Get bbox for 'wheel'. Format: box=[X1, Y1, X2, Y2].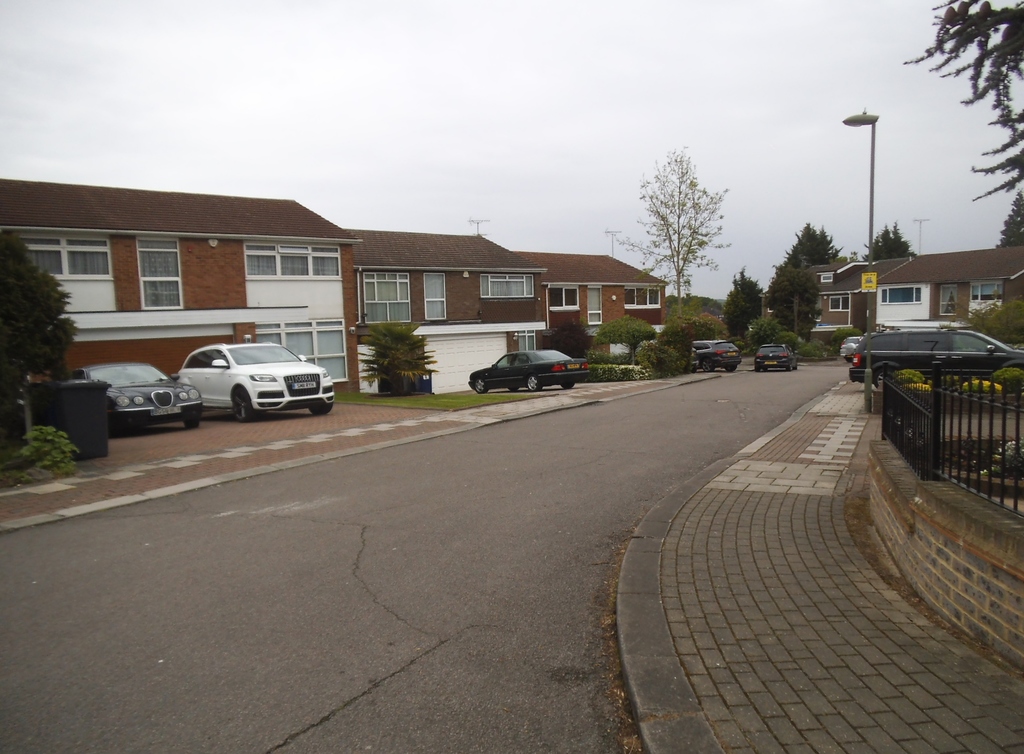
box=[518, 369, 554, 393].
